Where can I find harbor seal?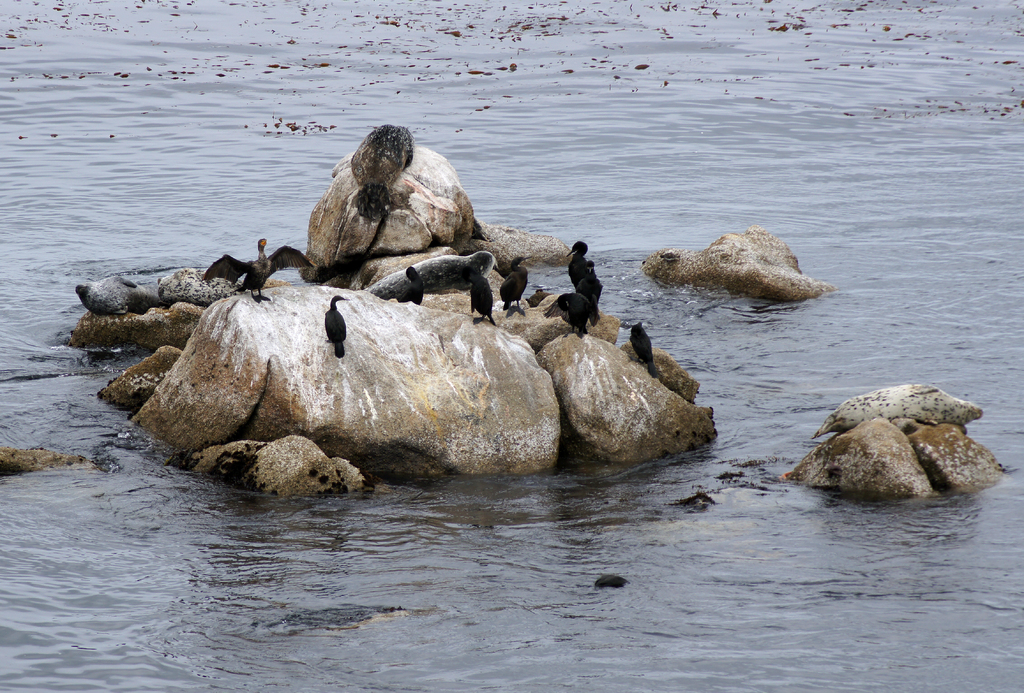
You can find it at {"x1": 157, "y1": 269, "x2": 243, "y2": 311}.
